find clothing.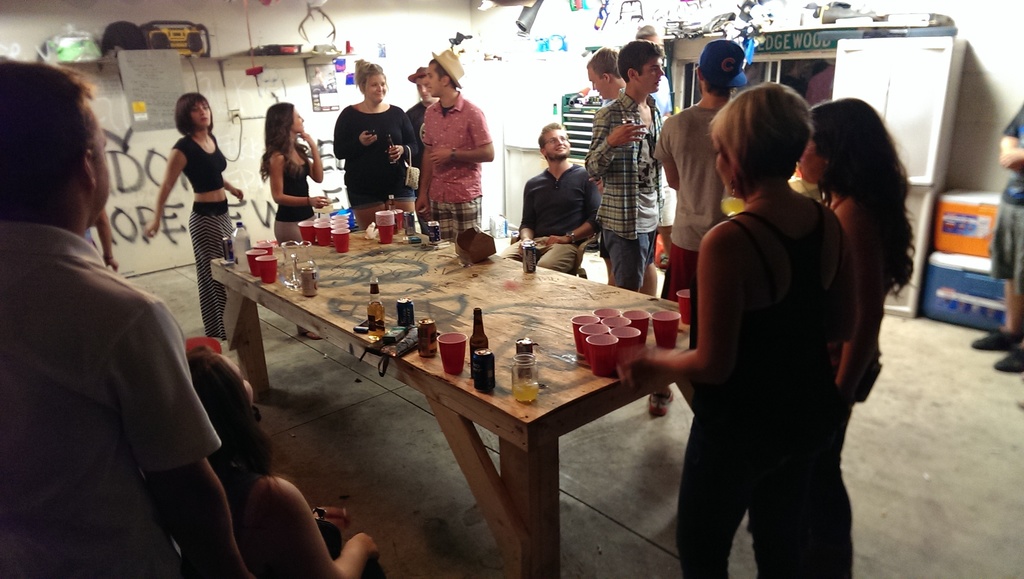
BBox(417, 95, 494, 231).
